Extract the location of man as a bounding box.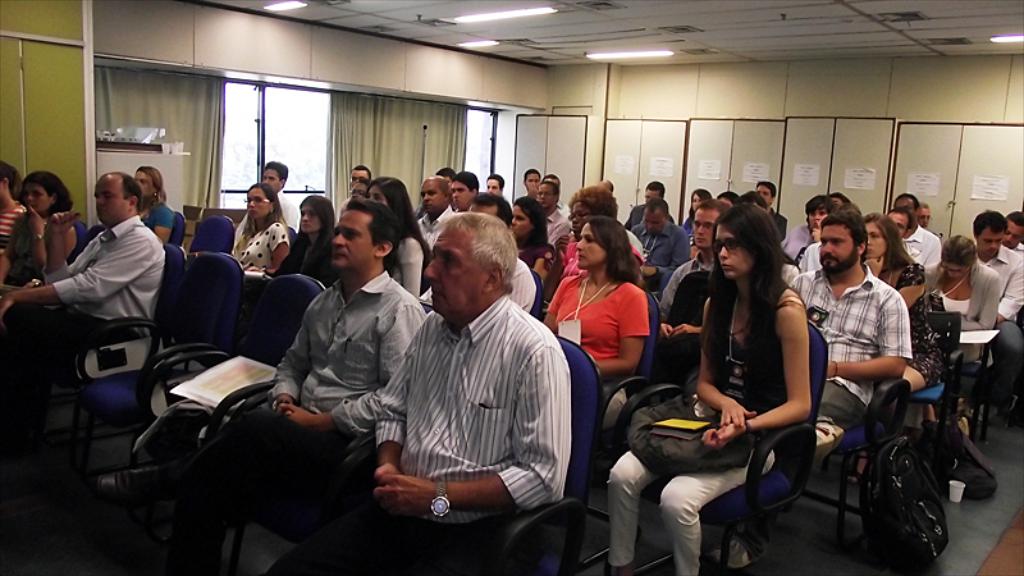
[x1=88, y1=192, x2=430, y2=575].
